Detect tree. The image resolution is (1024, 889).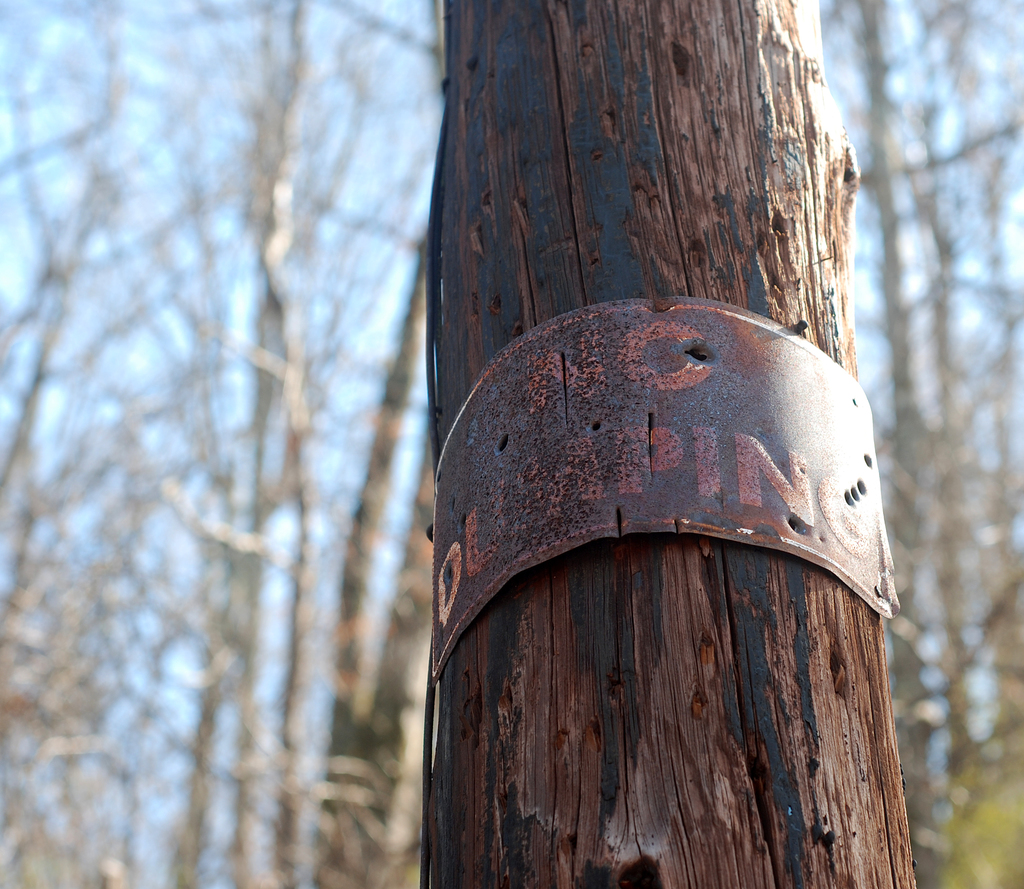
<region>812, 0, 1023, 888</region>.
